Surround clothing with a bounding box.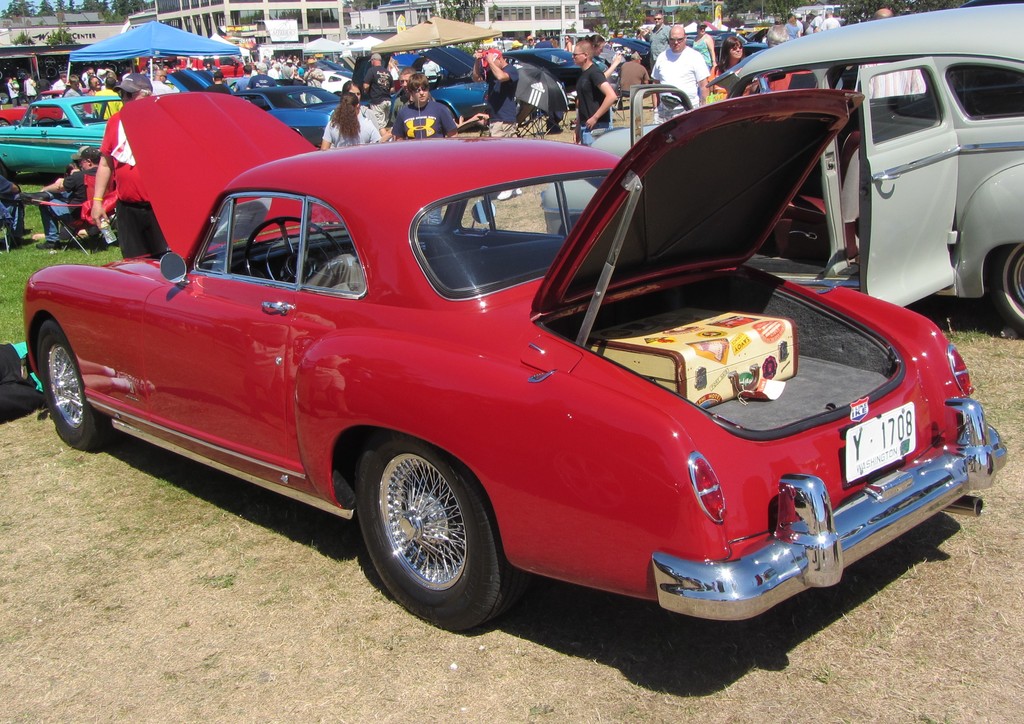
box=[651, 46, 710, 122].
